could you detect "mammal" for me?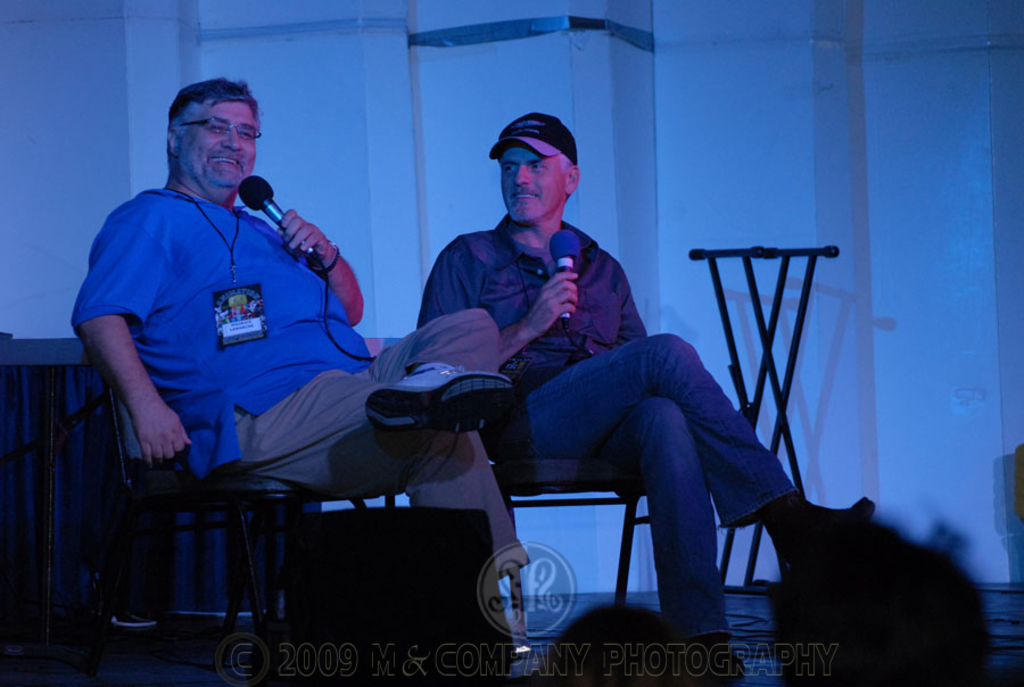
Detection result: pyautogui.locateOnScreen(419, 115, 866, 657).
